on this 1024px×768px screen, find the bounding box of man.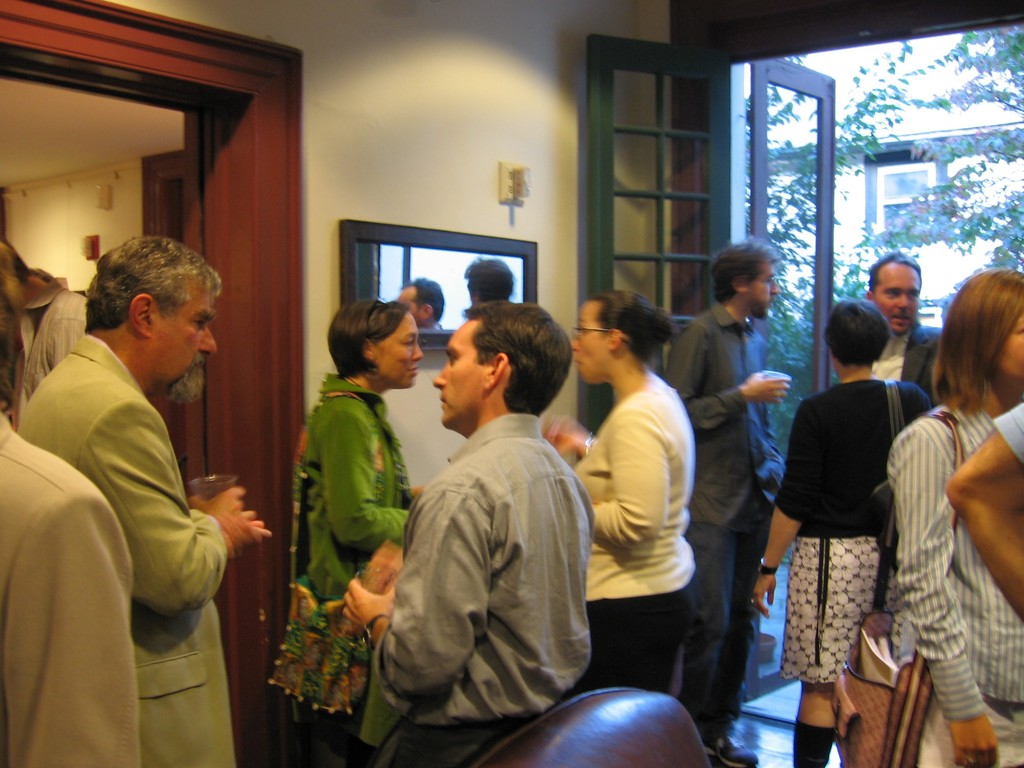
Bounding box: bbox(863, 252, 941, 401).
